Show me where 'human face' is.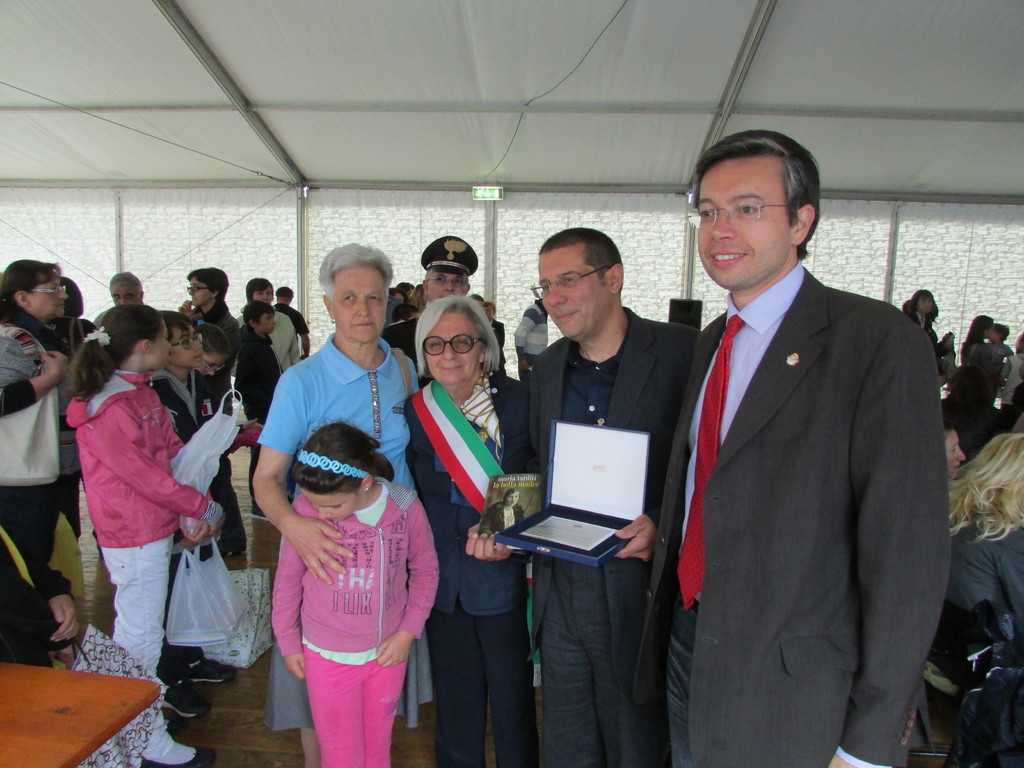
'human face' is at bbox=(299, 490, 355, 525).
